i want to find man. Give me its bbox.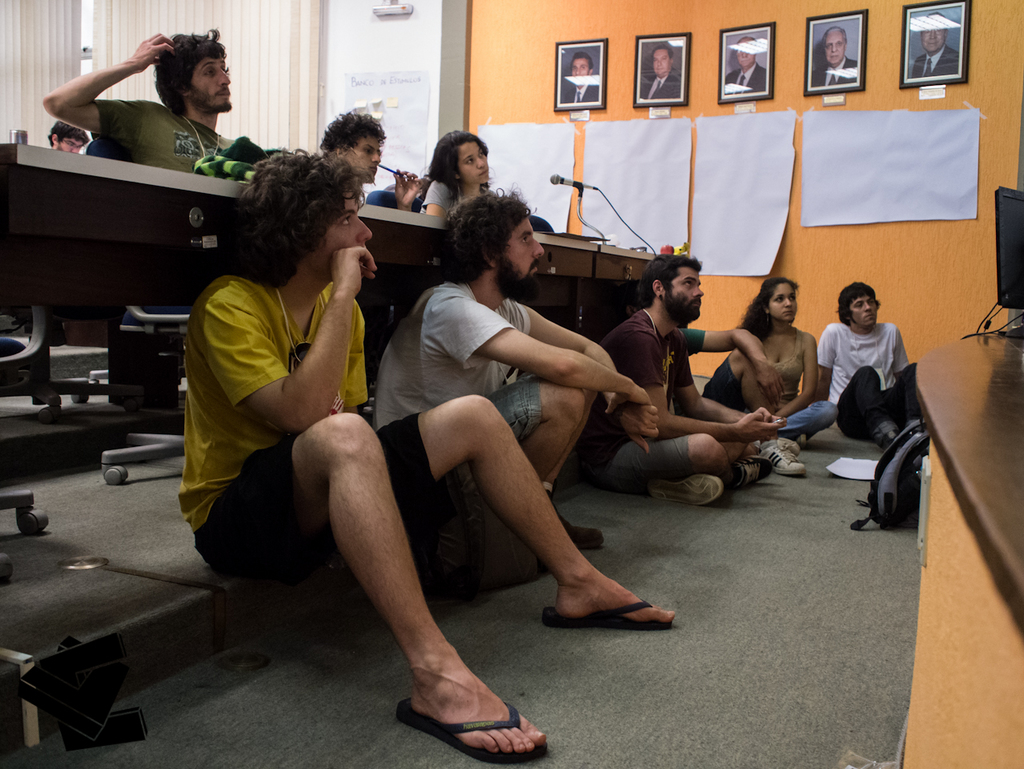
[809,26,859,84].
